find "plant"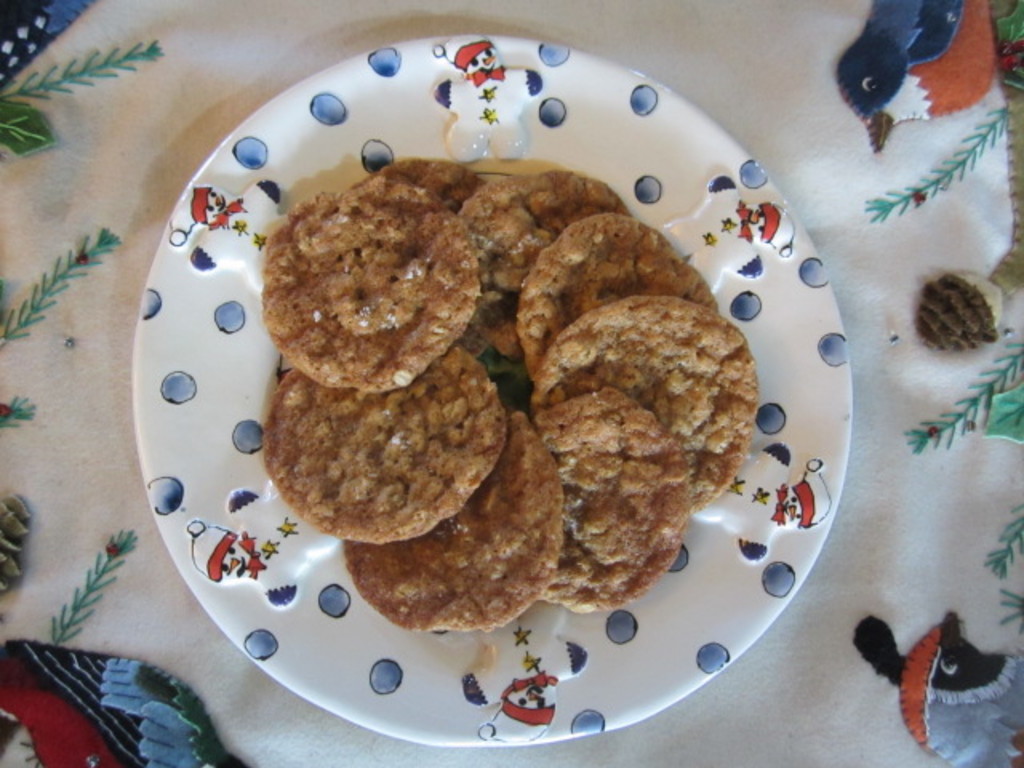
992 494 1022 589
